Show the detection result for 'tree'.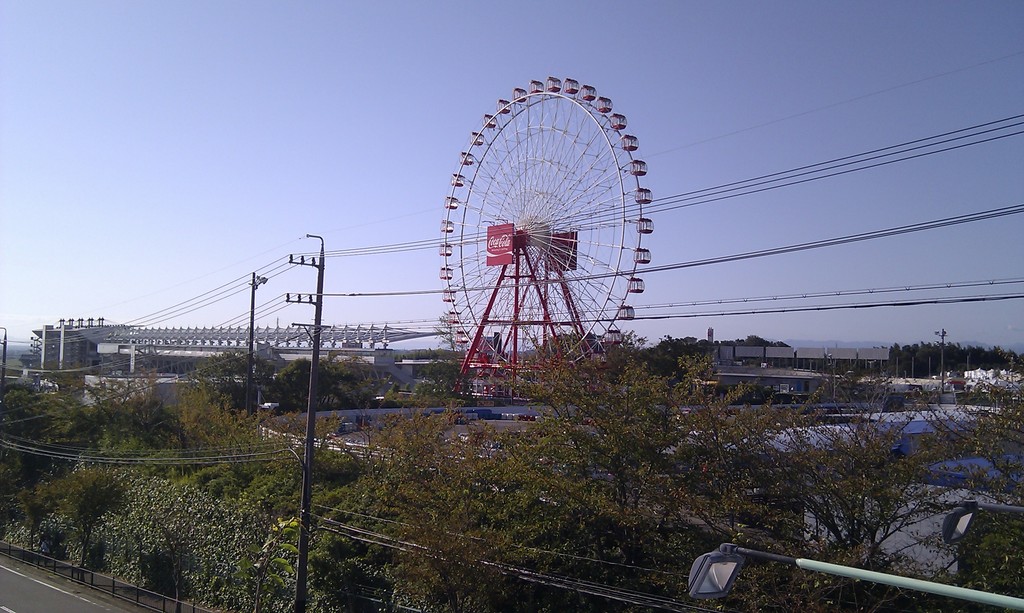
region(4, 376, 97, 488).
